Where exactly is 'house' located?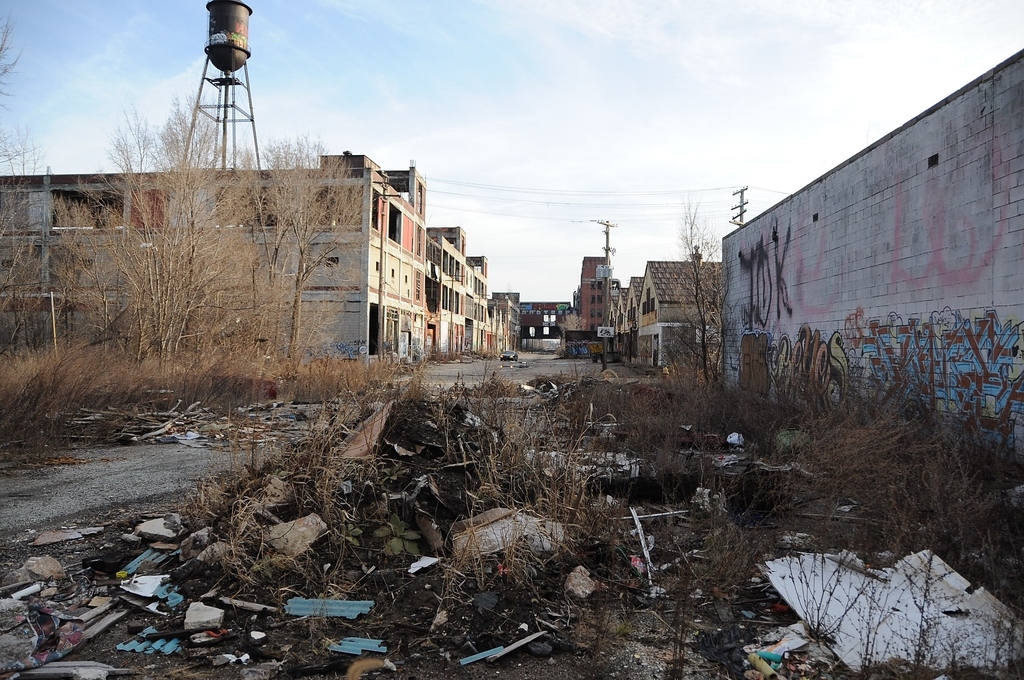
Its bounding box is (x1=561, y1=255, x2=618, y2=352).
